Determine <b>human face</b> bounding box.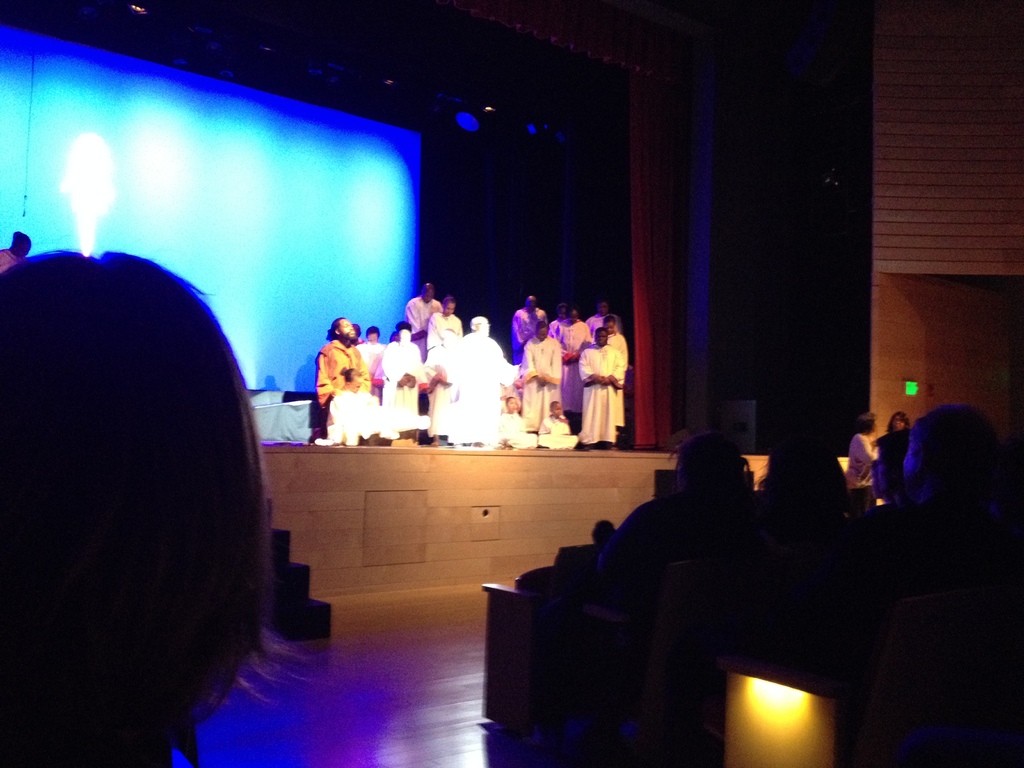
Determined: [597,304,609,316].
